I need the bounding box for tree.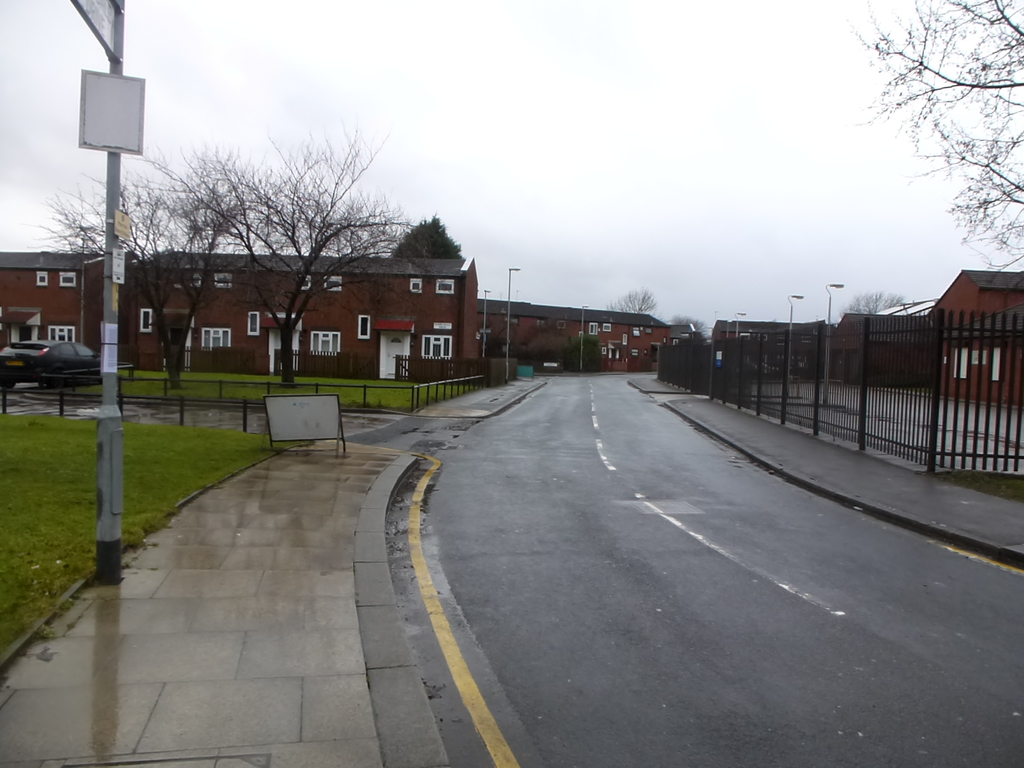
Here it is: x1=667, y1=312, x2=710, y2=344.
